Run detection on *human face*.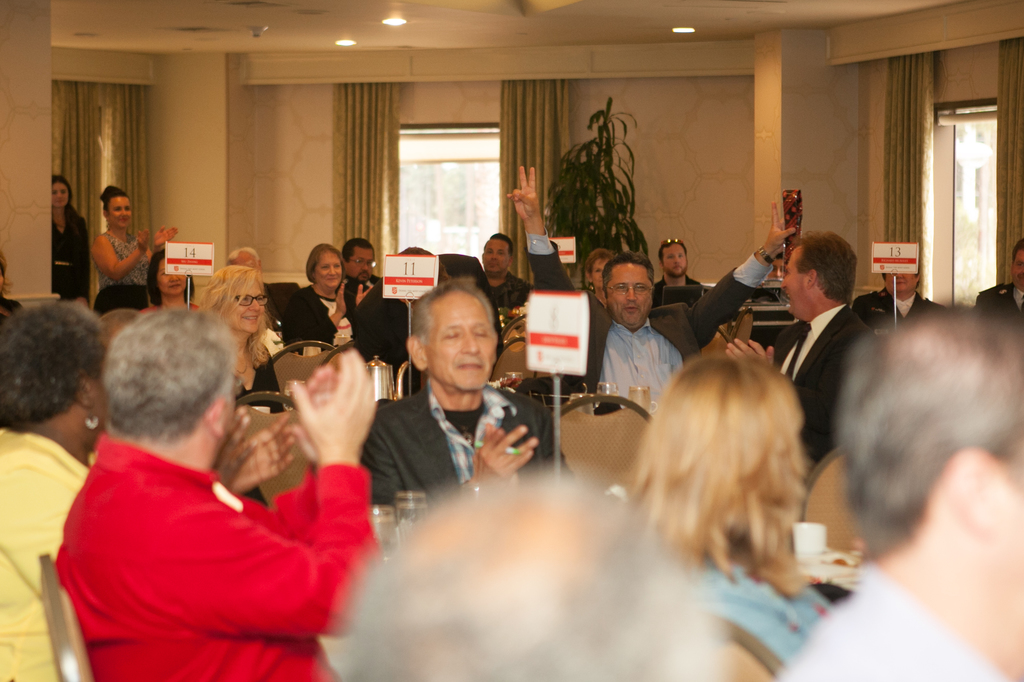
Result: select_region(609, 264, 652, 327).
